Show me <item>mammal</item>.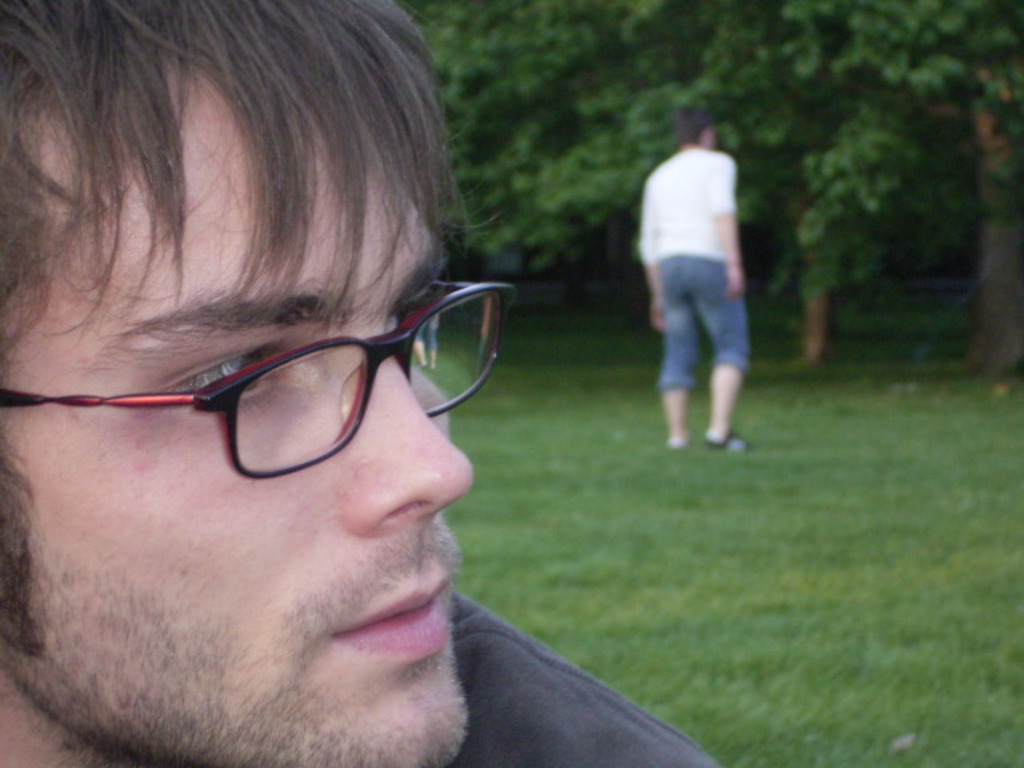
<item>mammal</item> is here: left=637, top=110, right=757, bottom=475.
